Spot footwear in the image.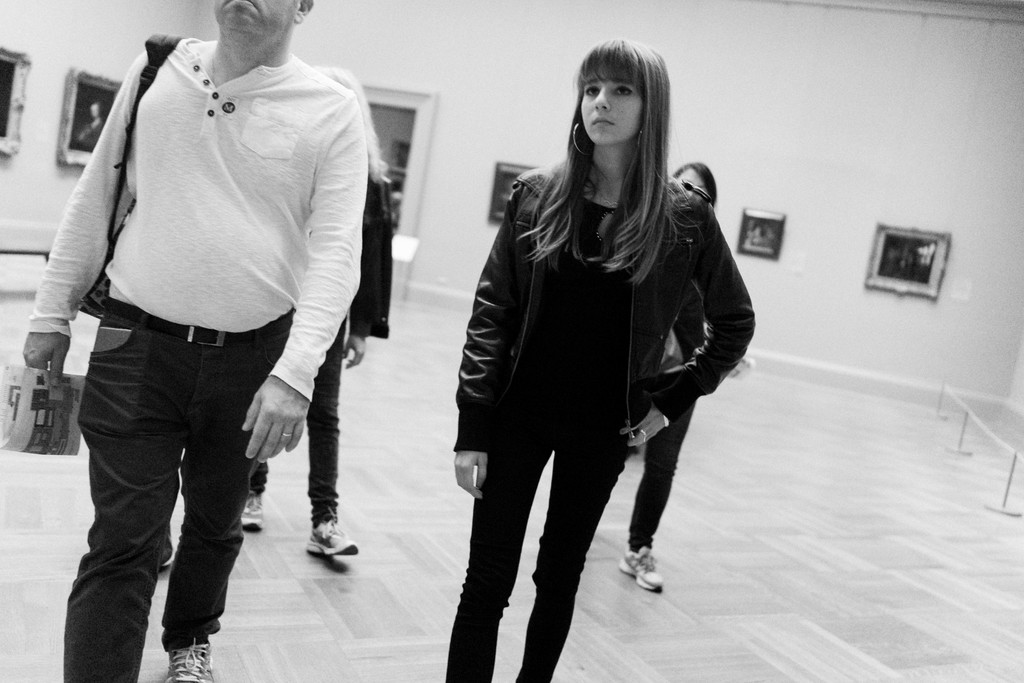
footwear found at (242, 493, 266, 533).
